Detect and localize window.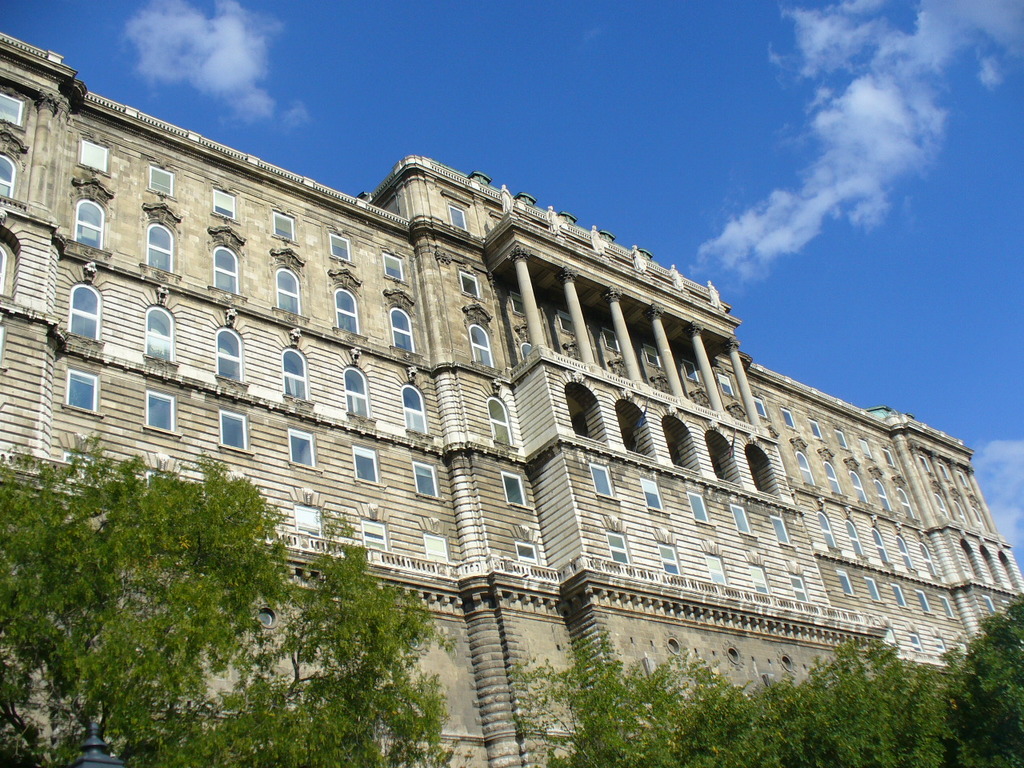
Localized at [x1=873, y1=477, x2=891, y2=518].
